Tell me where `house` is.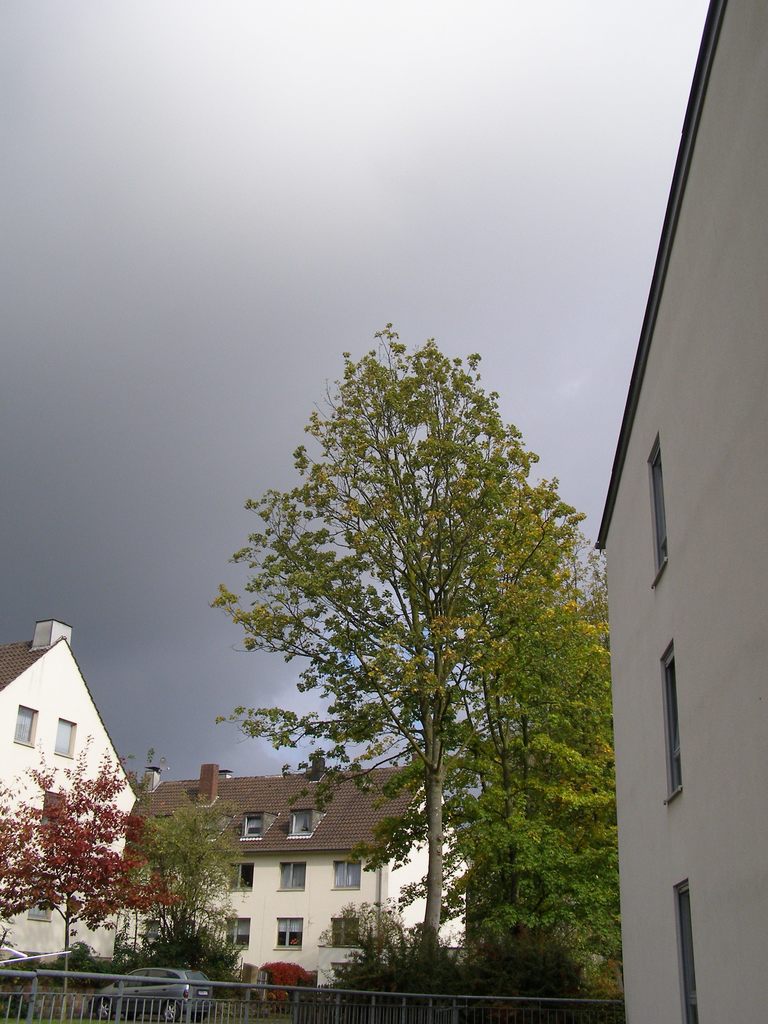
`house` is at box=[127, 751, 464, 972].
